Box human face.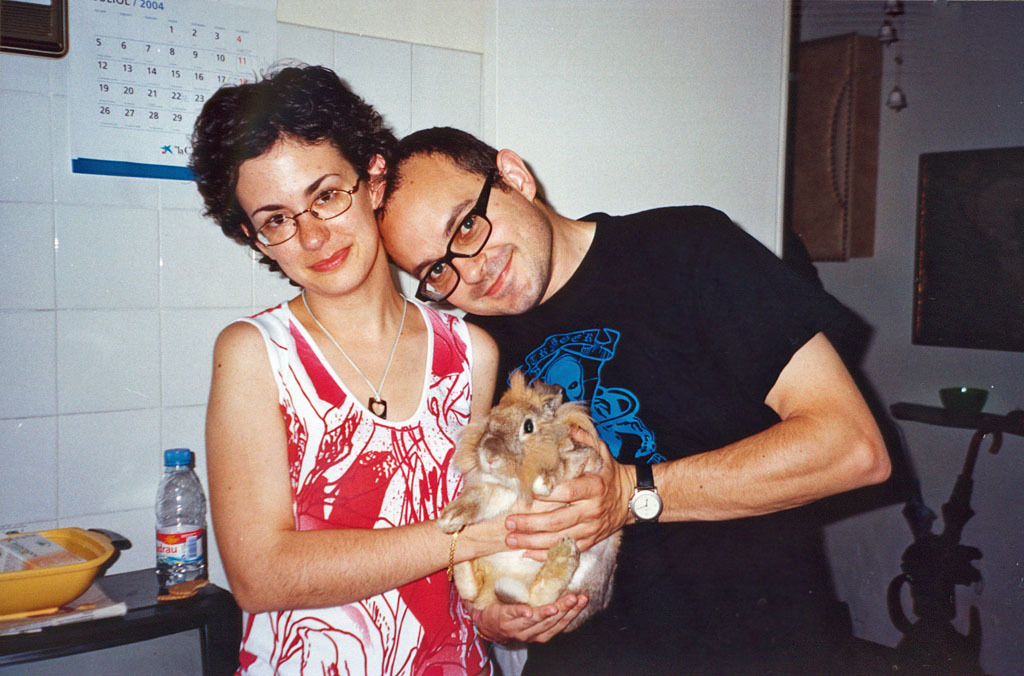
detection(230, 130, 381, 295).
